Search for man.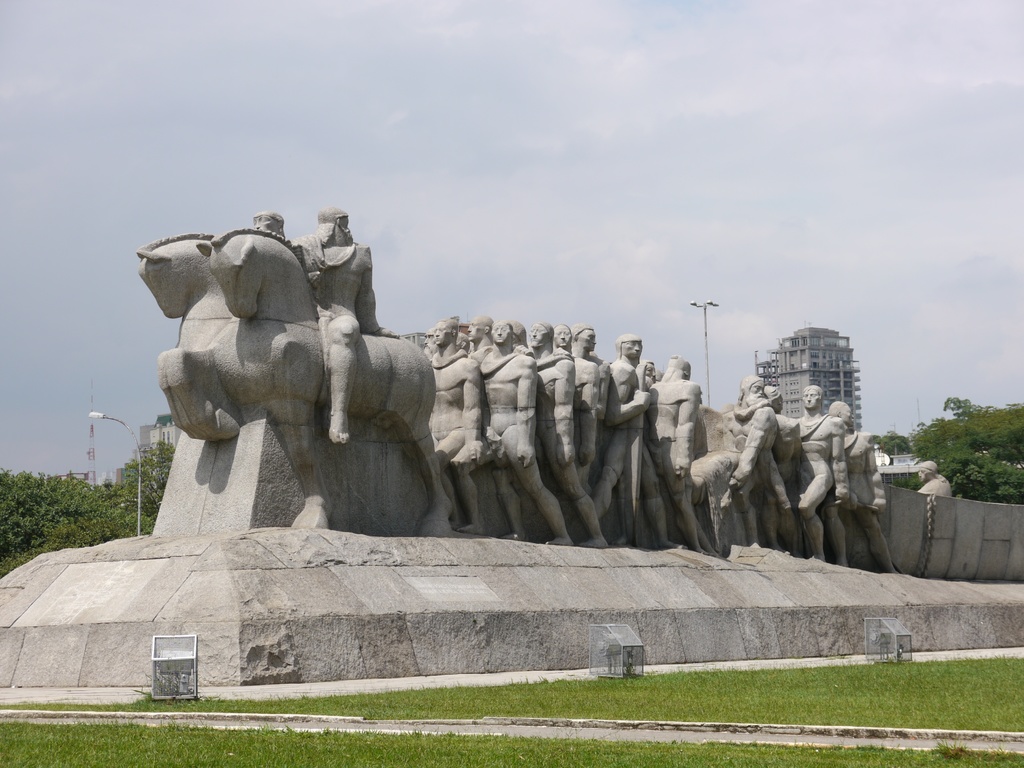
Found at x1=465, y1=317, x2=494, y2=361.
